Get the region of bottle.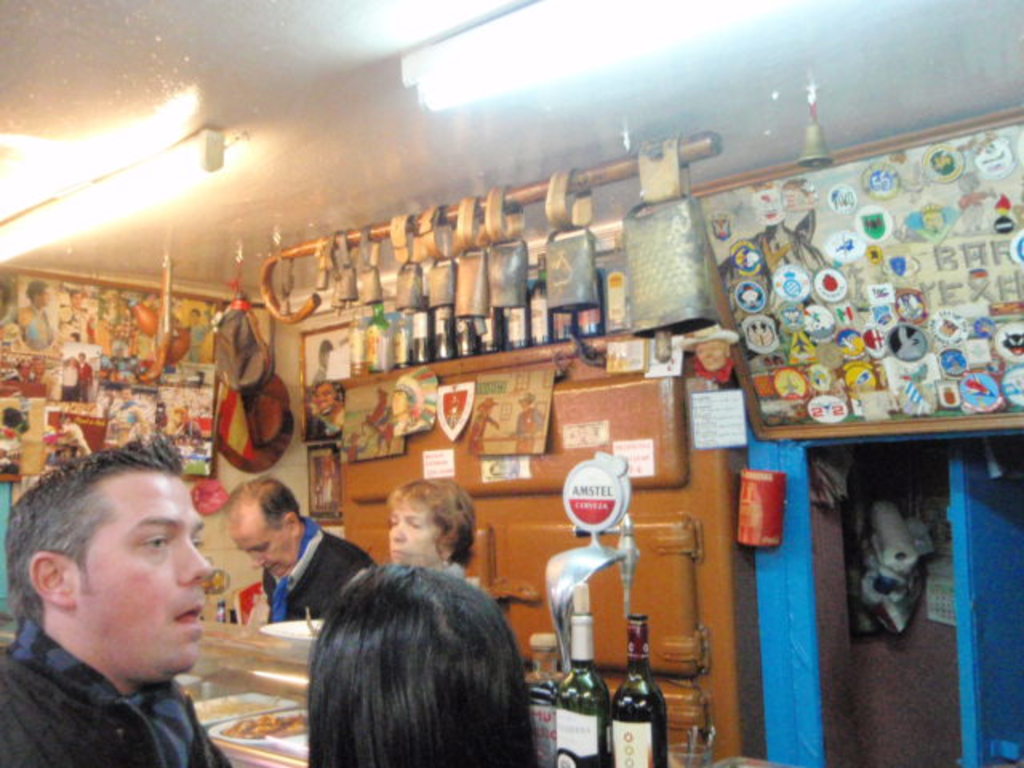
pyautogui.locateOnScreen(613, 614, 672, 766).
